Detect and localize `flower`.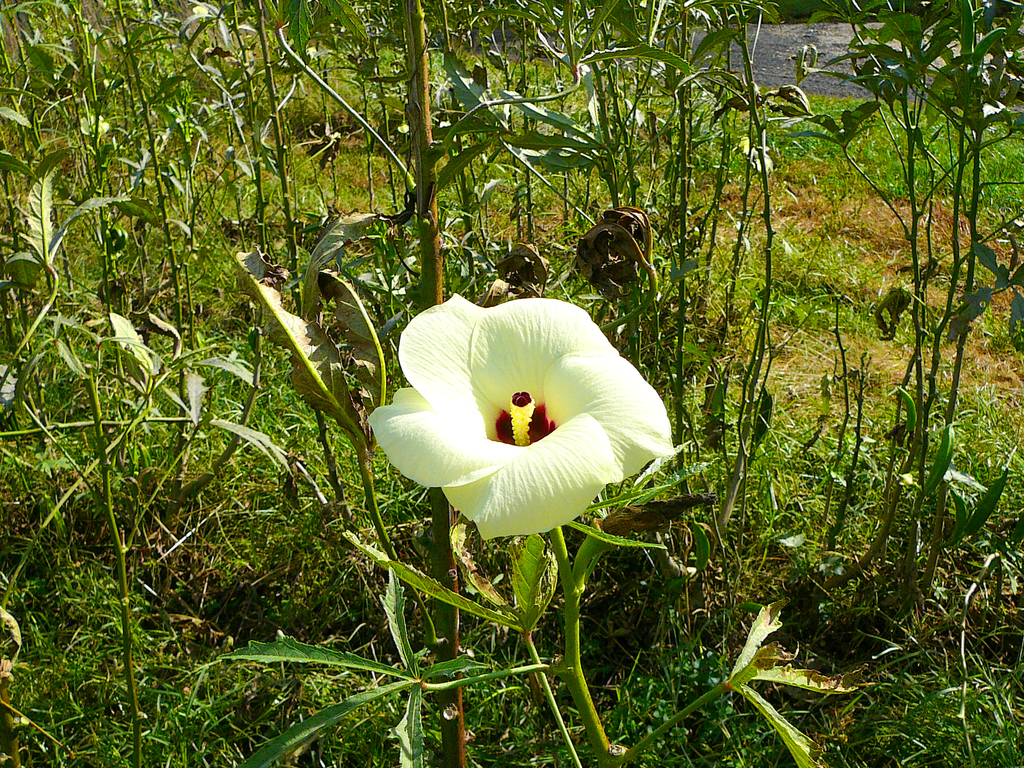
Localized at rect(82, 113, 109, 136).
